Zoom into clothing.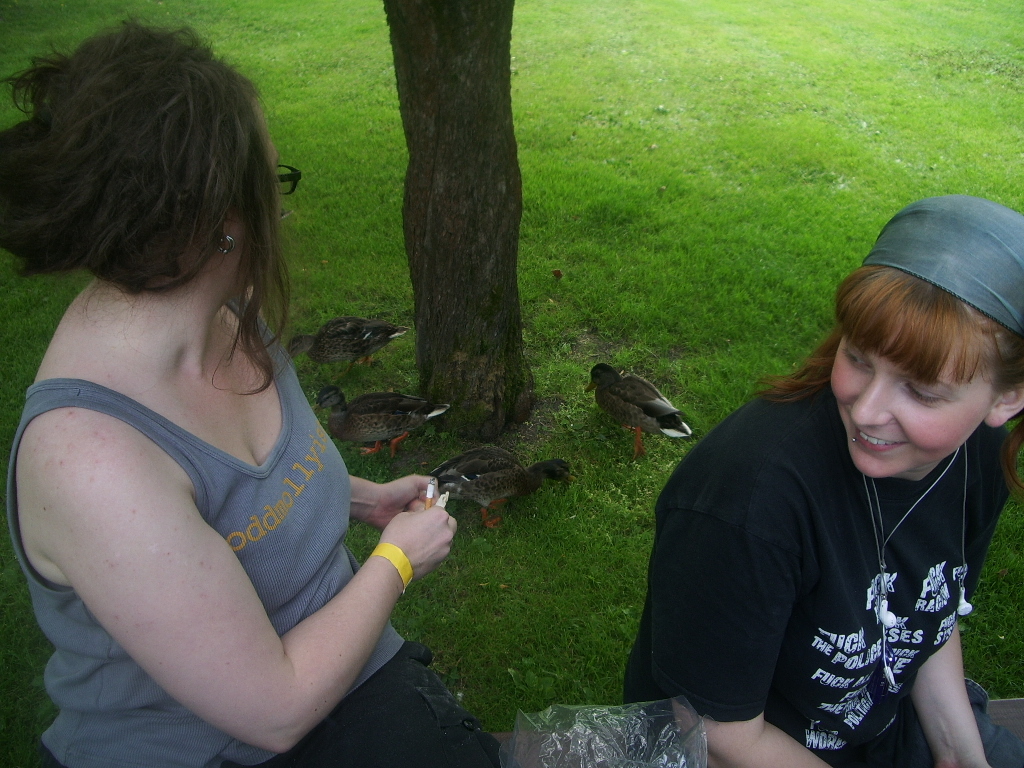
Zoom target: BBox(654, 340, 1006, 753).
